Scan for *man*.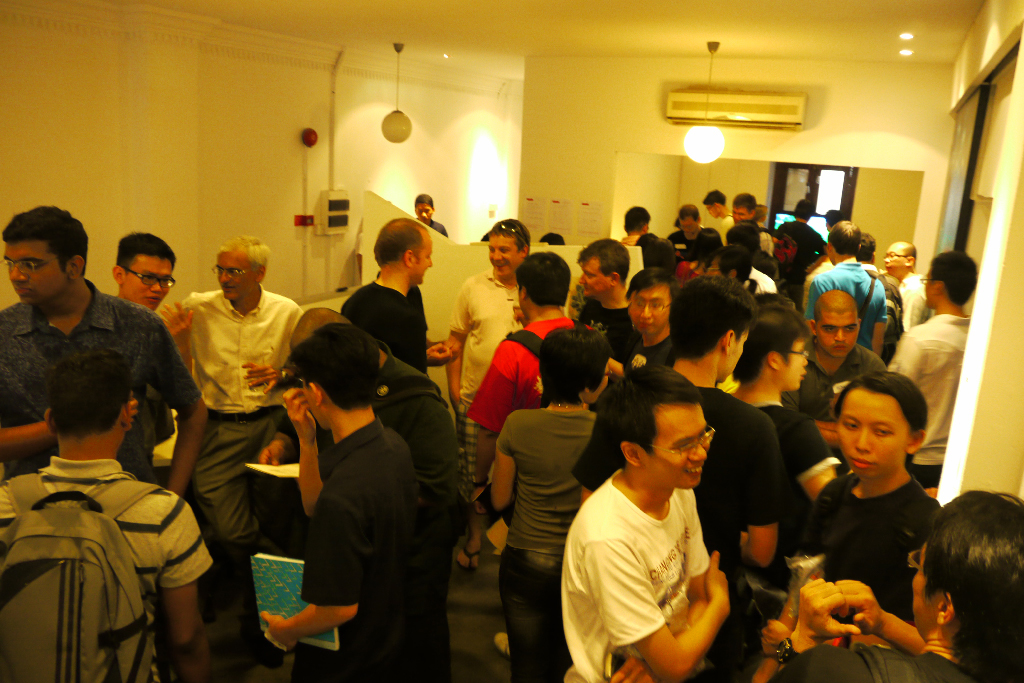
Scan result: select_region(150, 224, 329, 603).
